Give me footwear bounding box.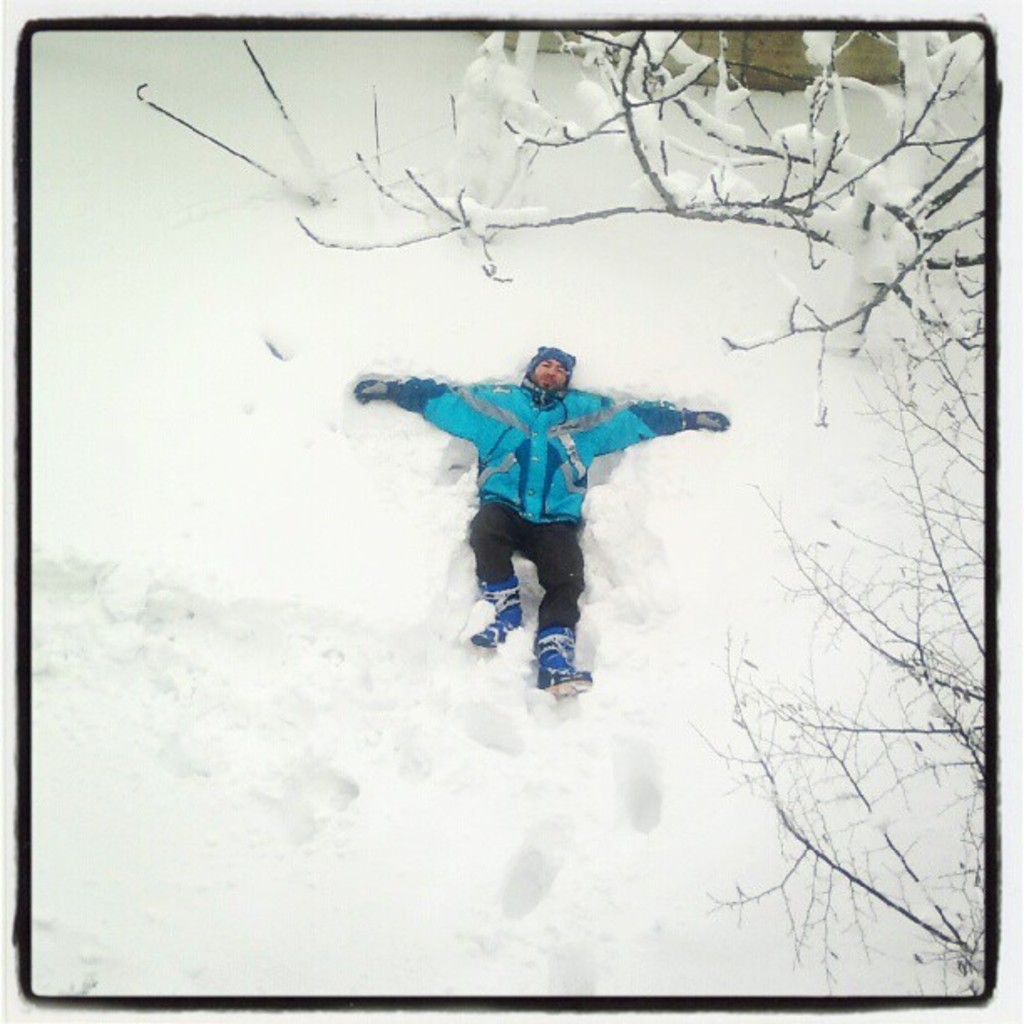
bbox(467, 586, 611, 689).
